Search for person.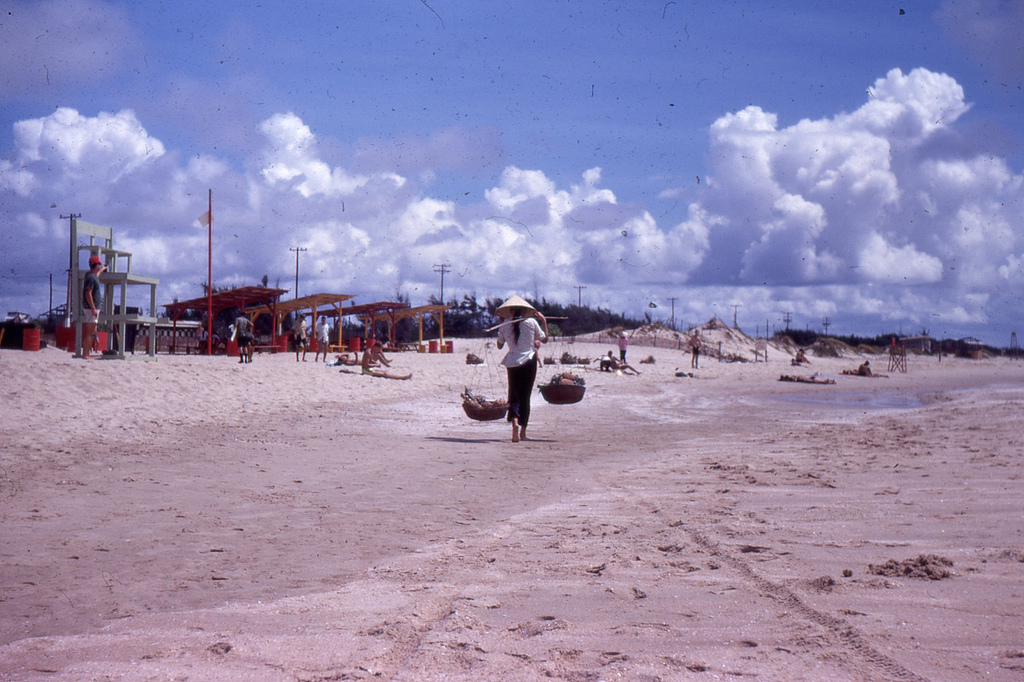
Found at l=796, t=348, r=811, b=363.
